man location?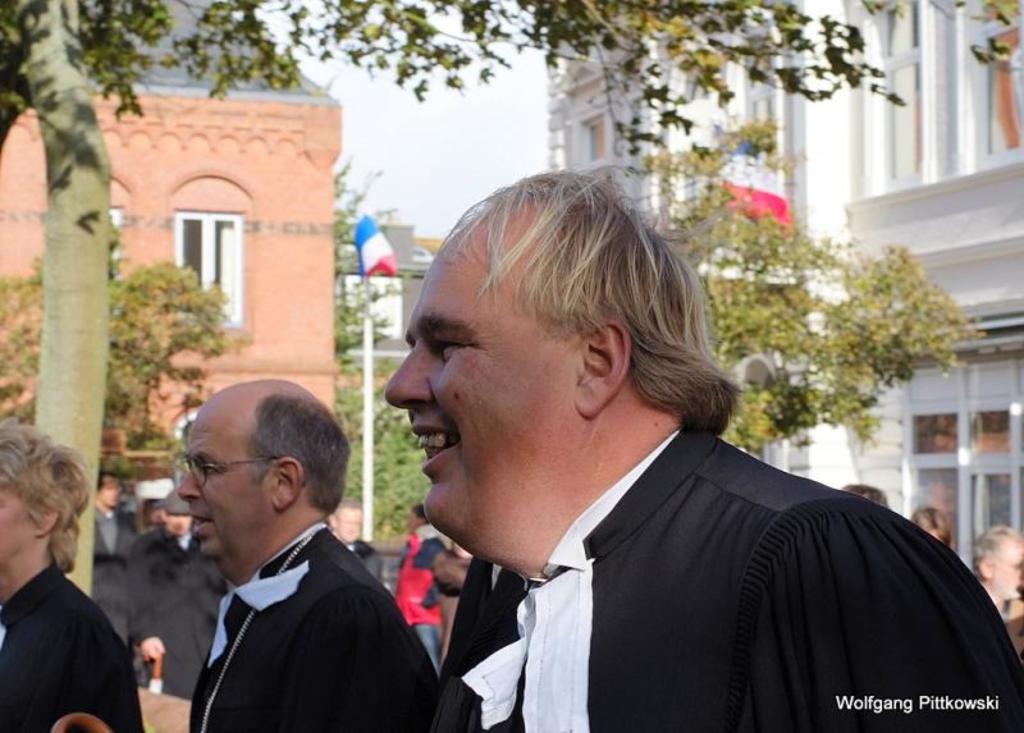
114/385/434/732
